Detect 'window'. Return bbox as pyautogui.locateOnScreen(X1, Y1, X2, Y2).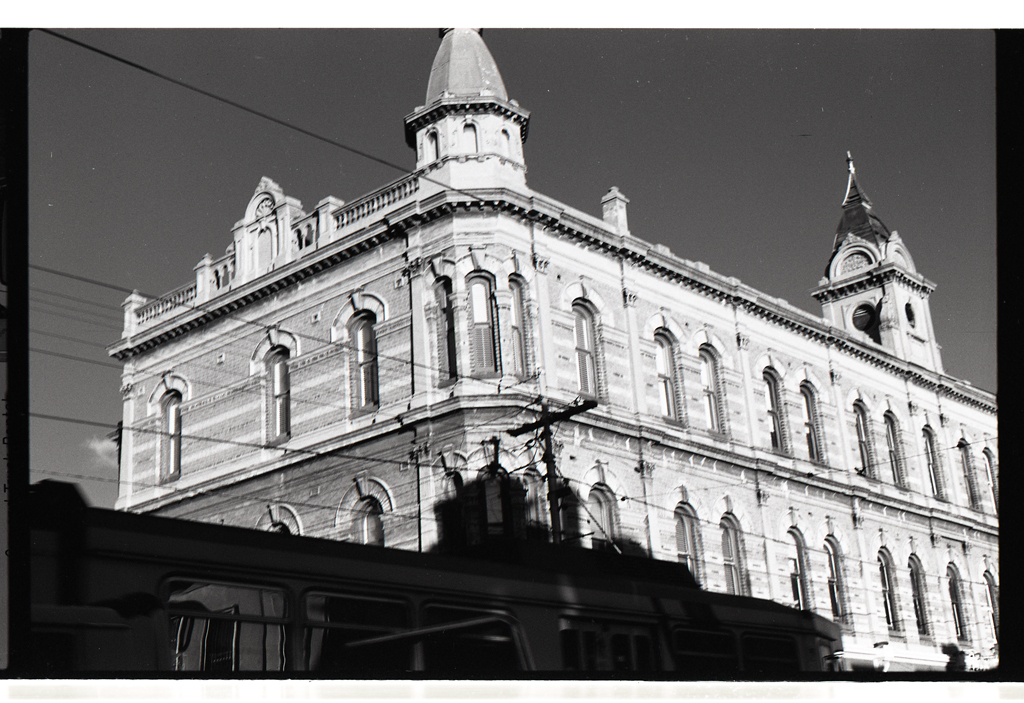
pyautogui.locateOnScreen(761, 369, 790, 457).
